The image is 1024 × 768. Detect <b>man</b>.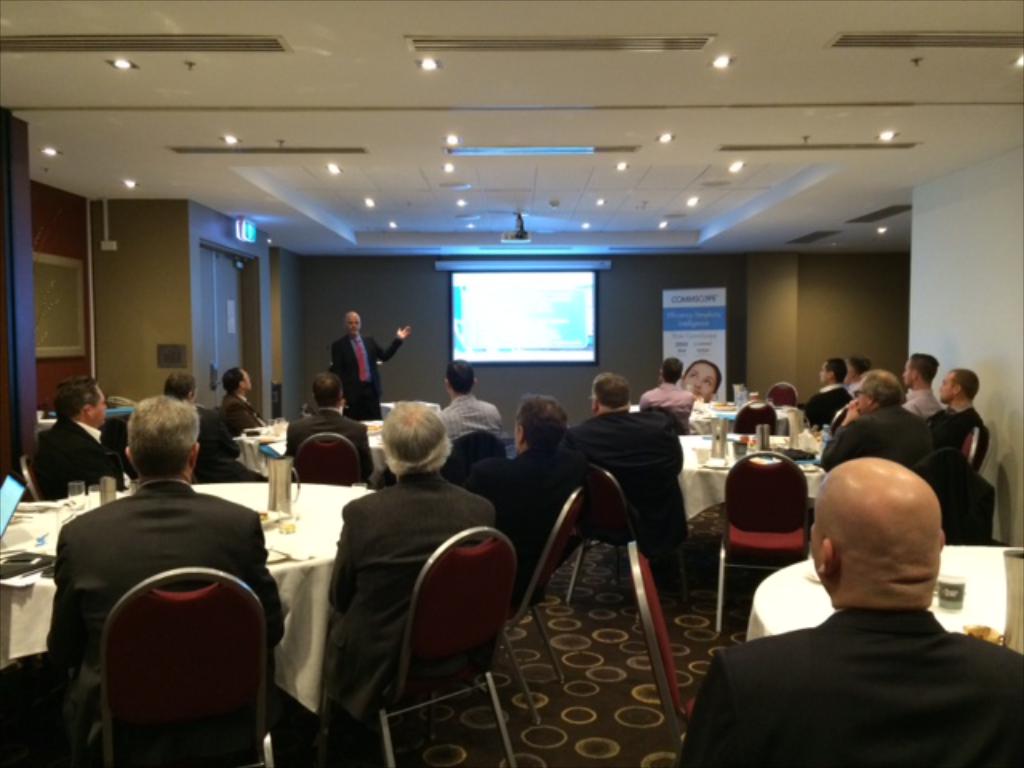
Detection: {"x1": 170, "y1": 370, "x2": 261, "y2": 478}.
